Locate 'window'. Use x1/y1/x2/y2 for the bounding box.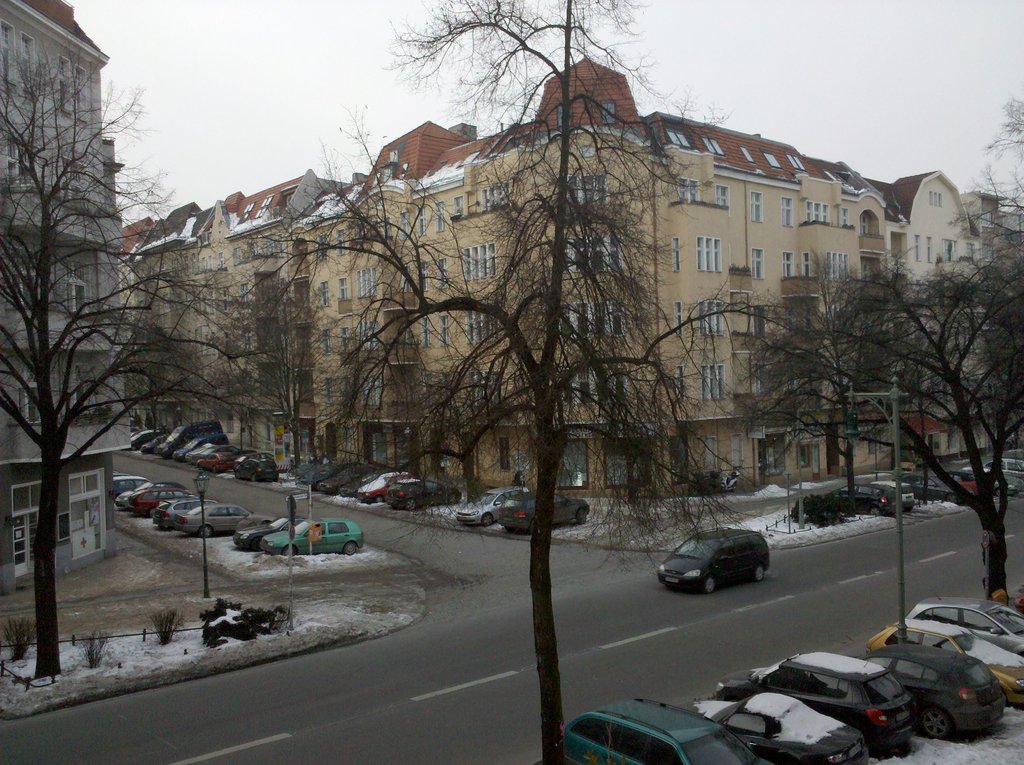
749/190/764/225.
